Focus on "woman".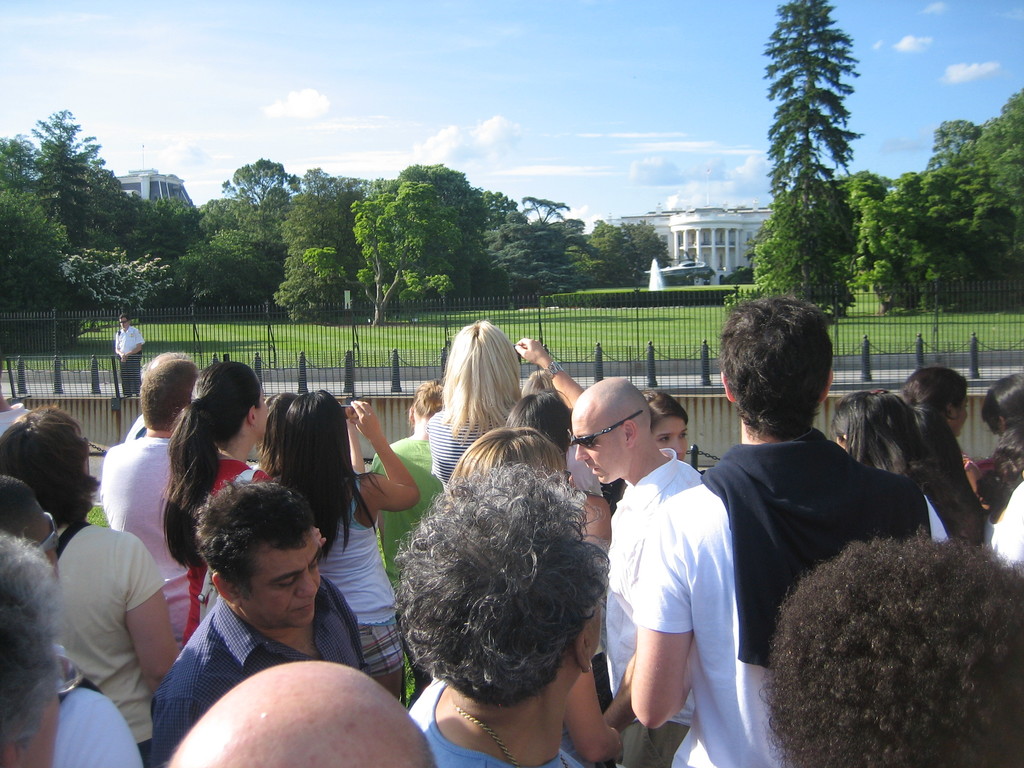
Focused at [429,331,531,488].
